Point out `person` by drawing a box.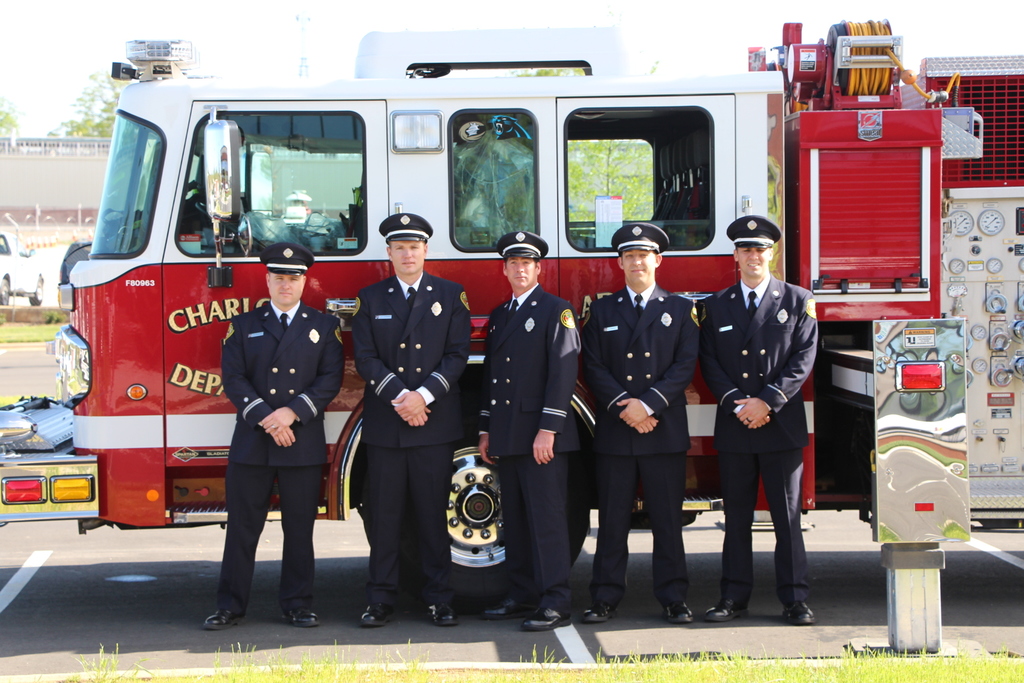
(351, 212, 472, 627).
